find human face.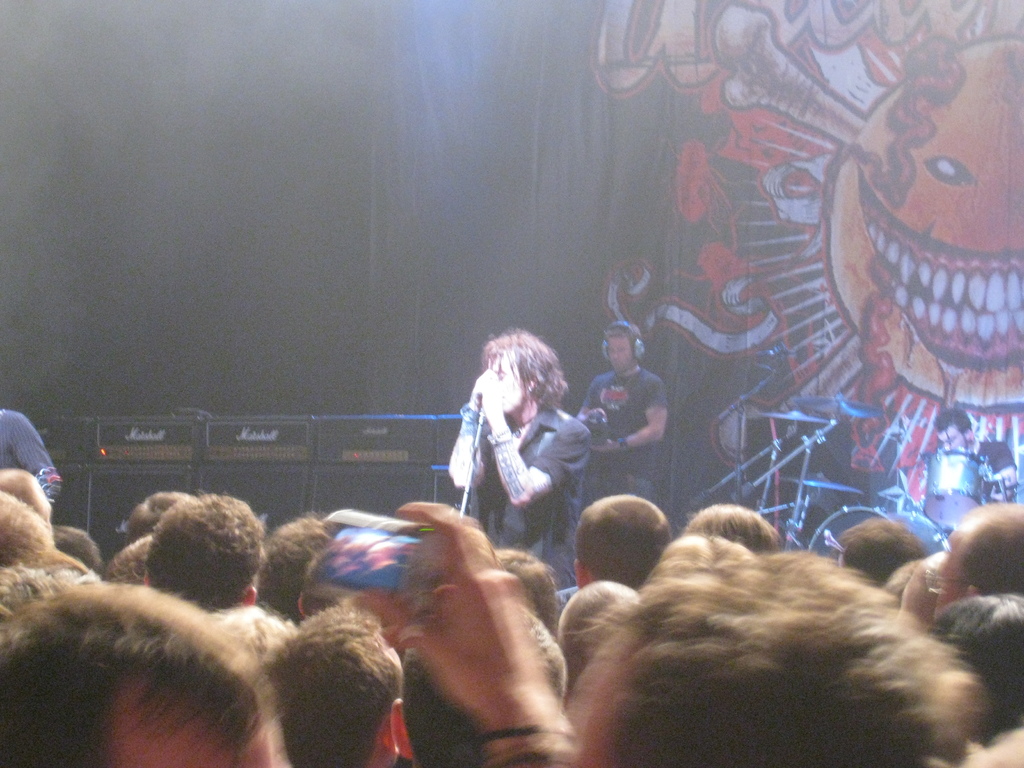
bbox=(608, 337, 630, 371).
